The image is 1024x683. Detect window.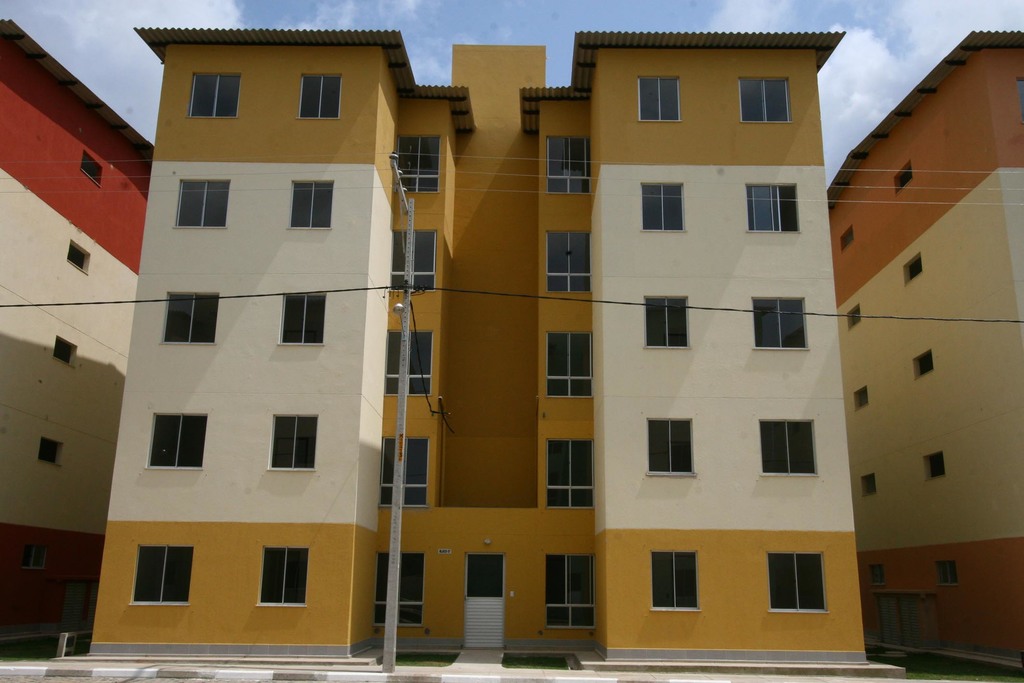
Detection: (left=547, top=136, right=593, bottom=191).
